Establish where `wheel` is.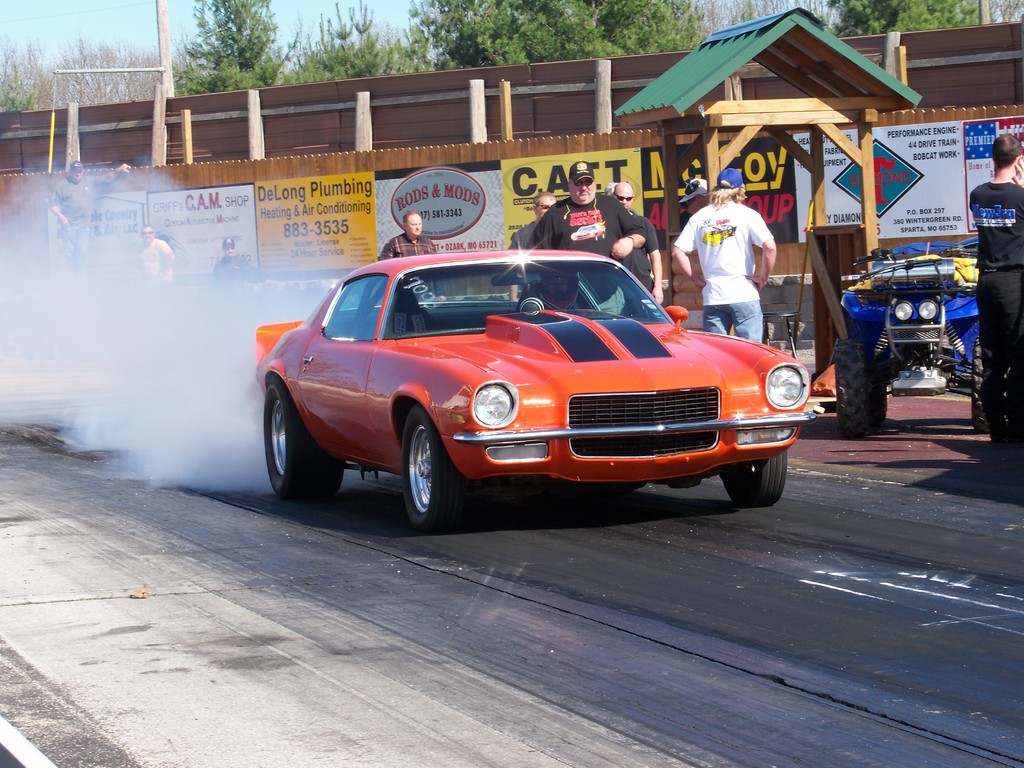
Established at BBox(394, 407, 469, 529).
